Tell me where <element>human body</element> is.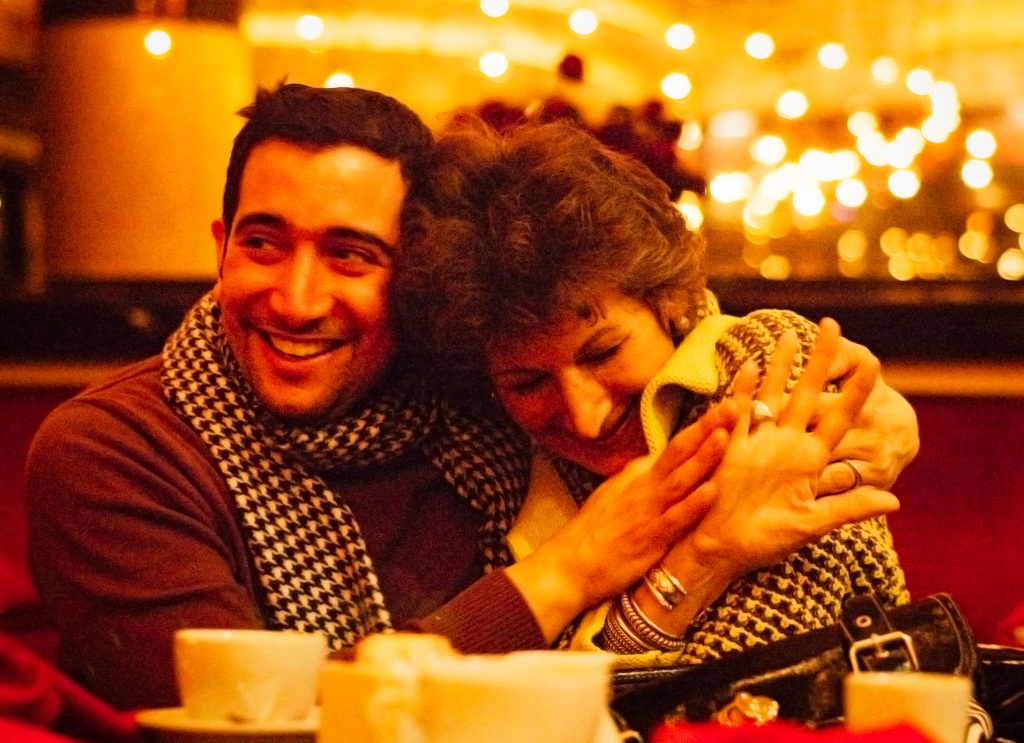
<element>human body</element> is at x1=390 y1=109 x2=918 y2=707.
